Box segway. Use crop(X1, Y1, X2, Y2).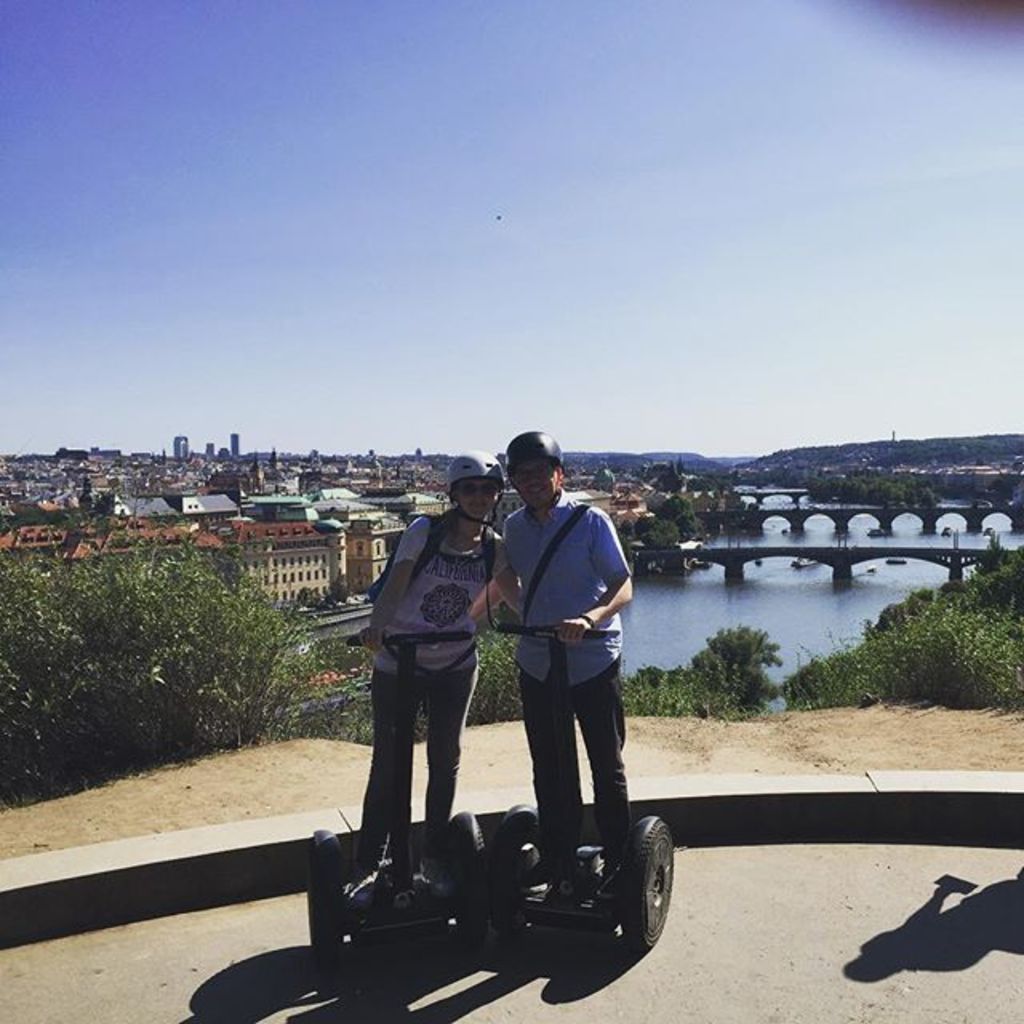
crop(304, 624, 490, 1011).
